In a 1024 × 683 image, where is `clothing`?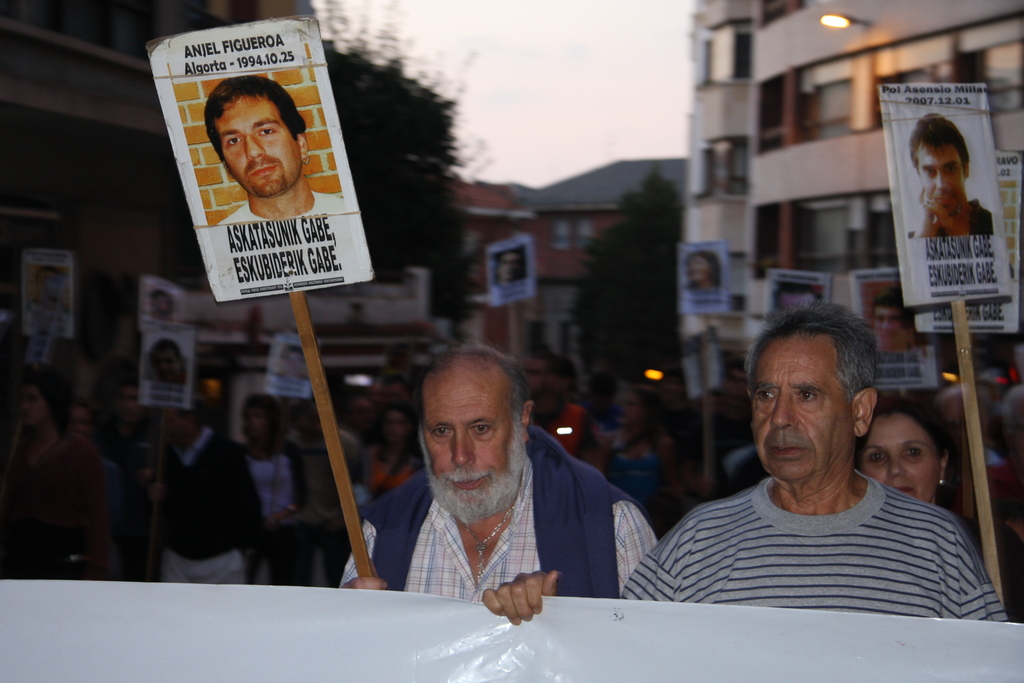
[left=10, top=434, right=104, bottom=554].
